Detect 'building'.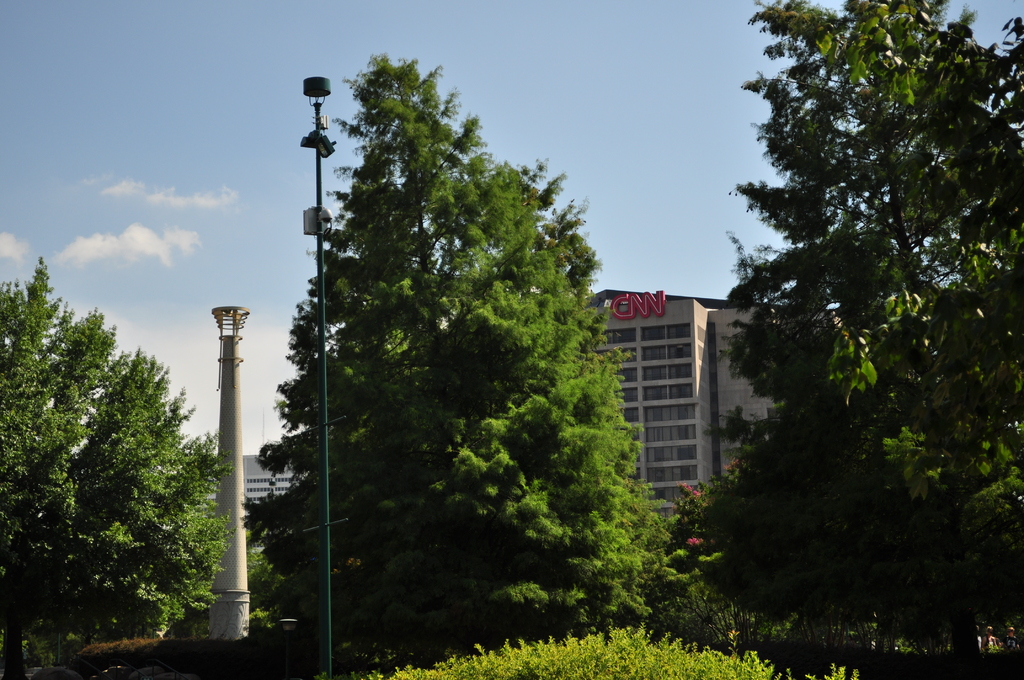
Detected at detection(208, 457, 310, 514).
